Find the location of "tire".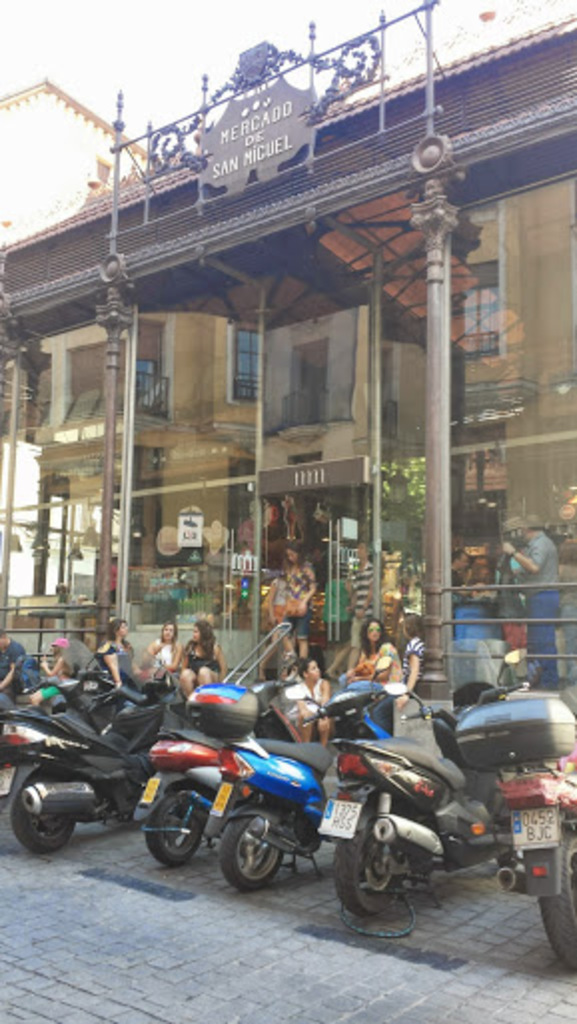
Location: x1=146 y1=784 x2=208 y2=864.
